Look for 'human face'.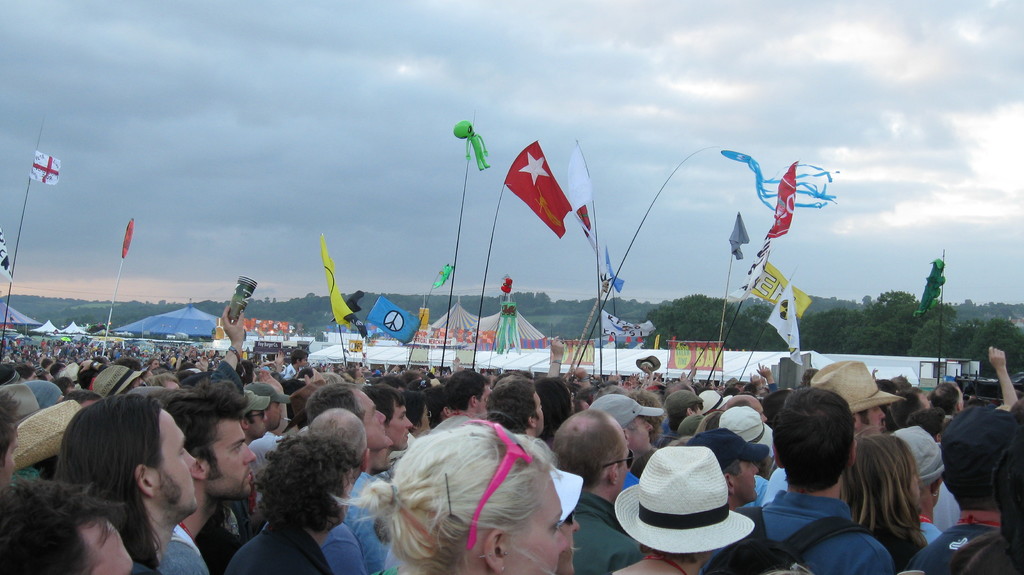
Found: x1=532, y1=391, x2=543, y2=432.
